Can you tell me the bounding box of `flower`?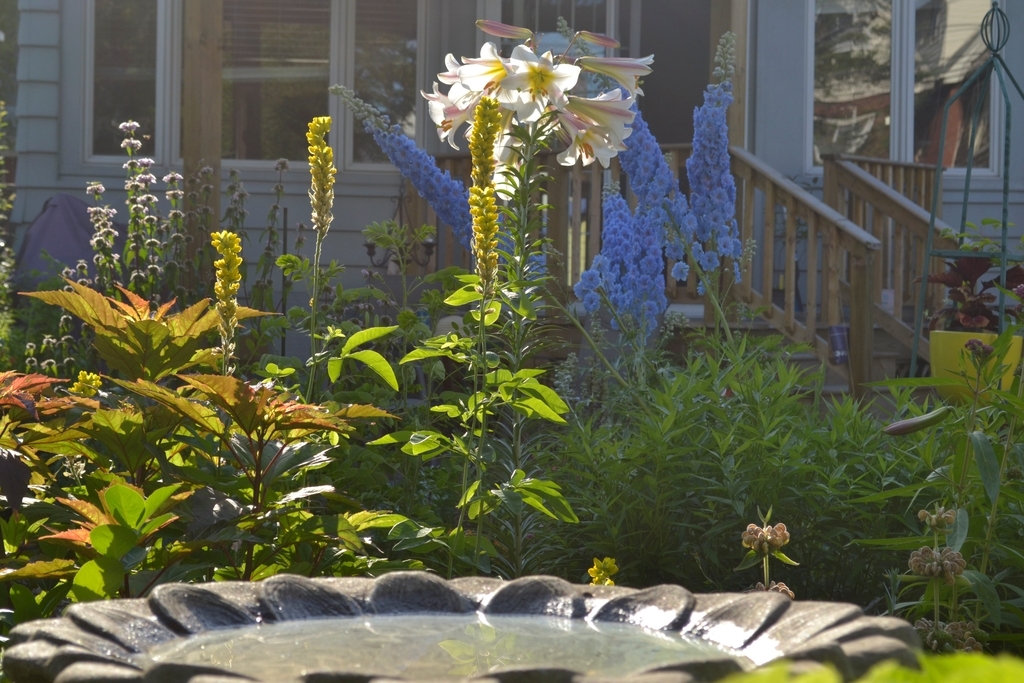
<box>738,514,807,585</box>.
